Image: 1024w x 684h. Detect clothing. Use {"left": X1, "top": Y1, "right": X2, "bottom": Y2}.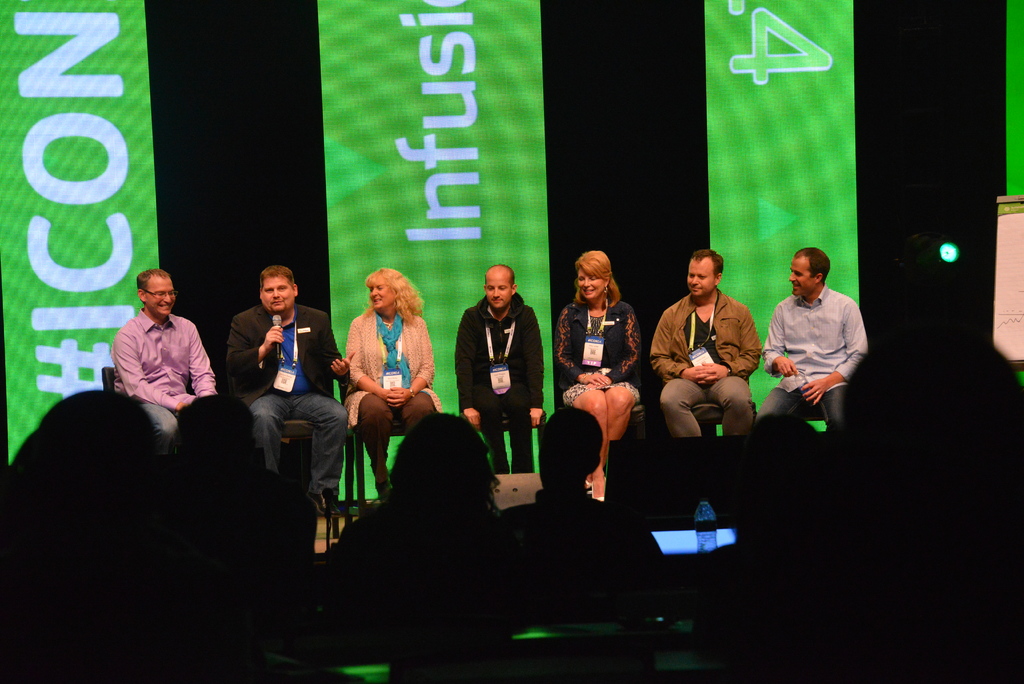
{"left": 649, "top": 293, "right": 762, "bottom": 436}.
